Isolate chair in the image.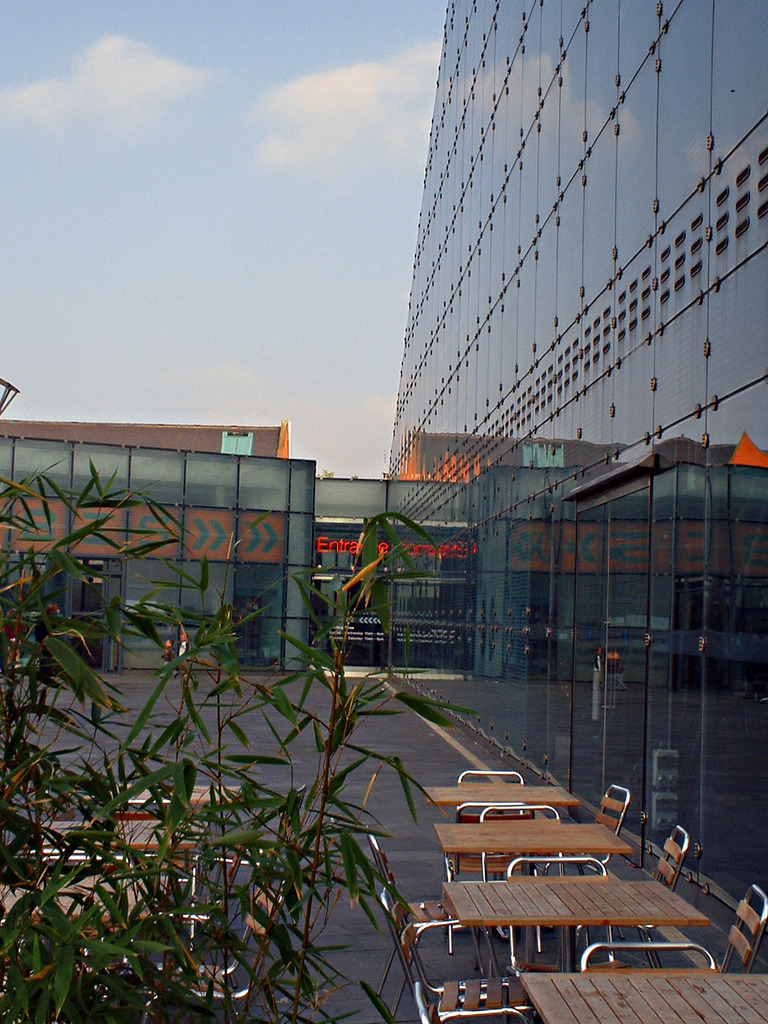
Isolated region: bbox(127, 836, 244, 968).
